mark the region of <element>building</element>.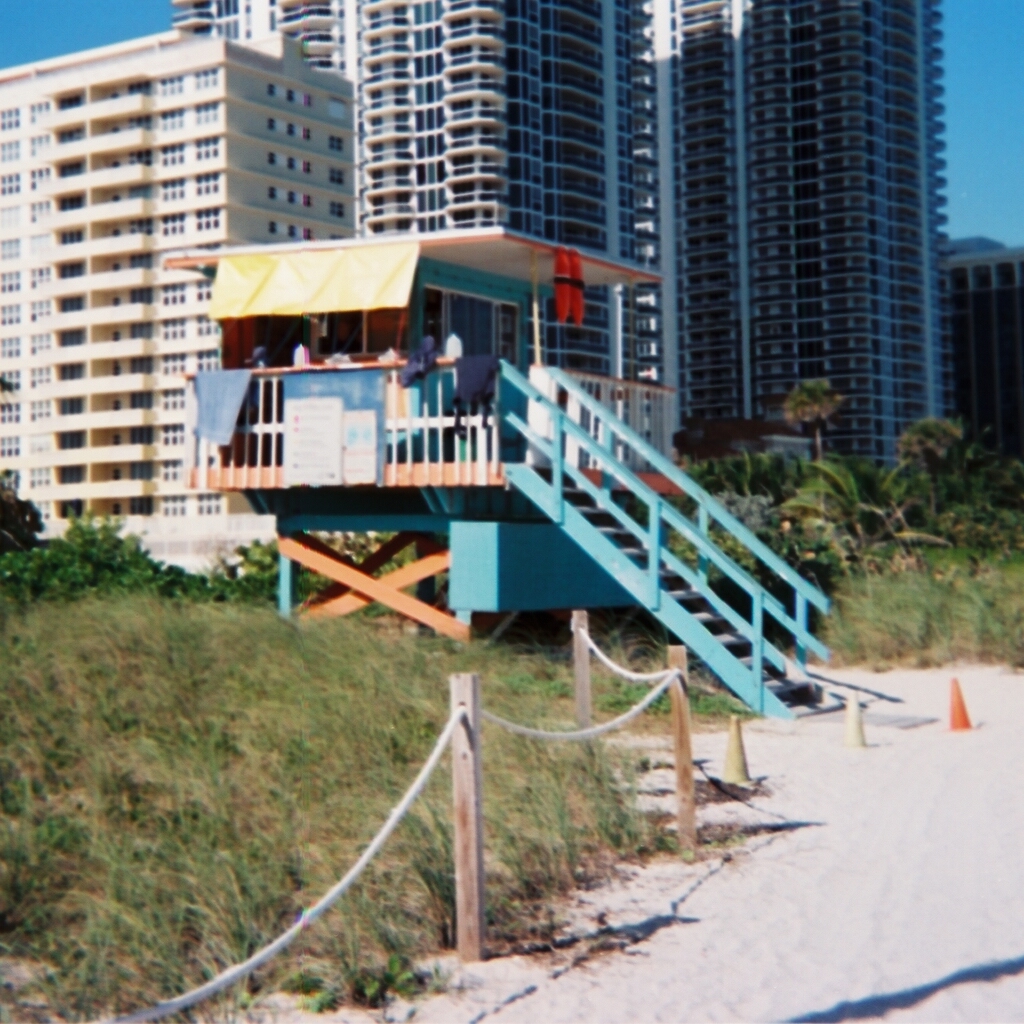
Region: rect(173, 0, 951, 482).
